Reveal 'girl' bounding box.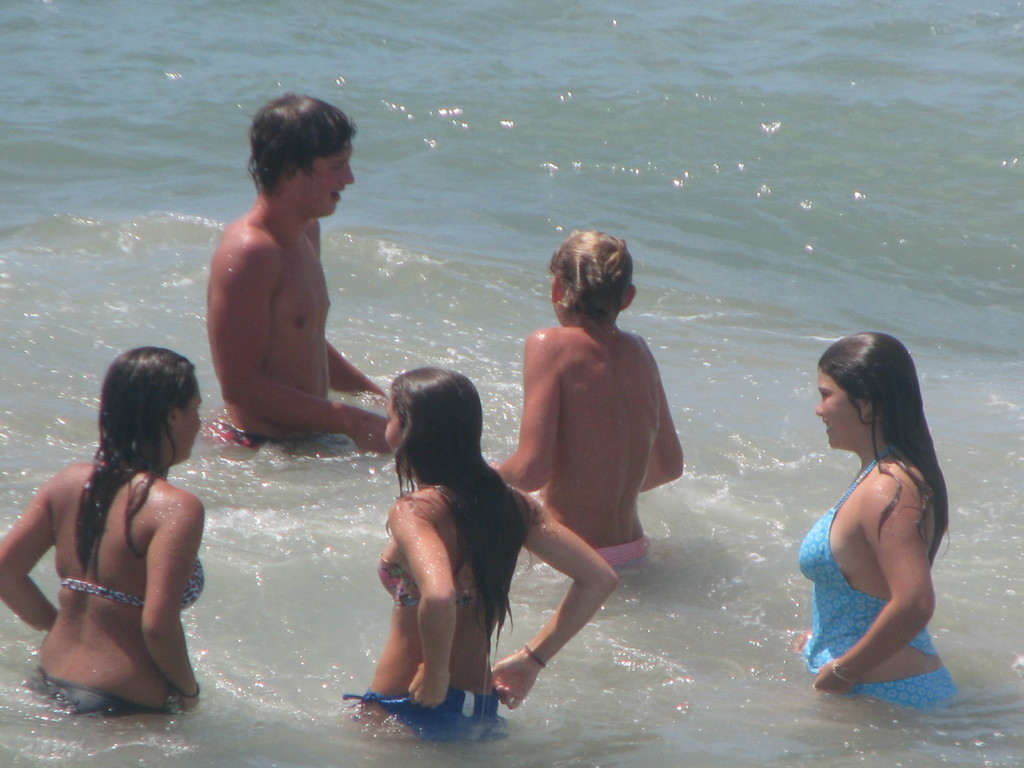
Revealed: <box>0,346,207,709</box>.
